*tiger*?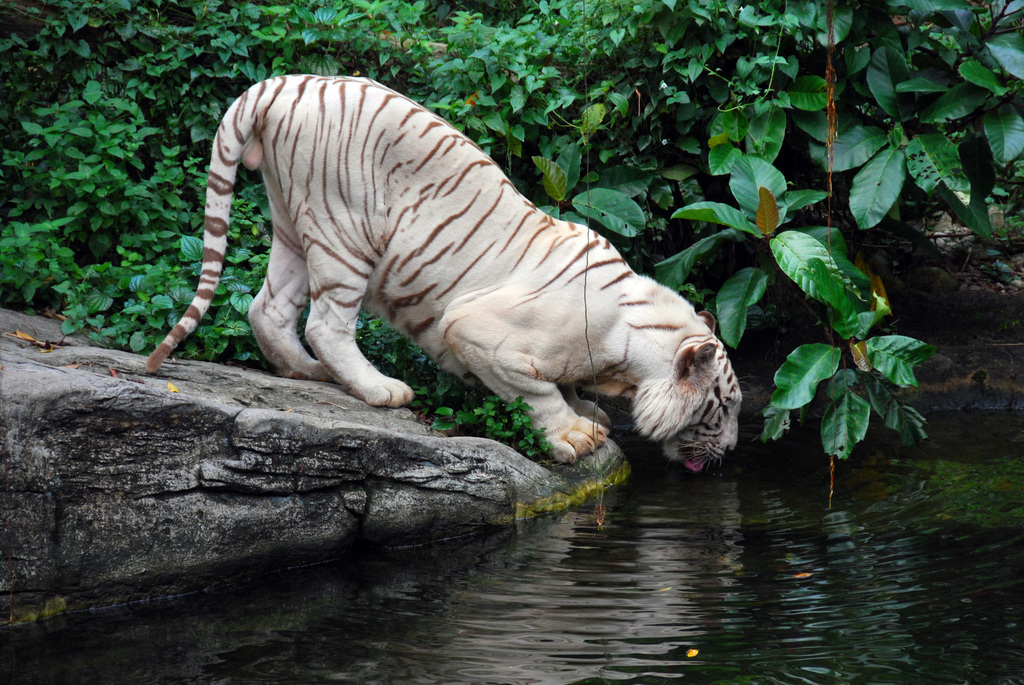
box(149, 74, 741, 468)
